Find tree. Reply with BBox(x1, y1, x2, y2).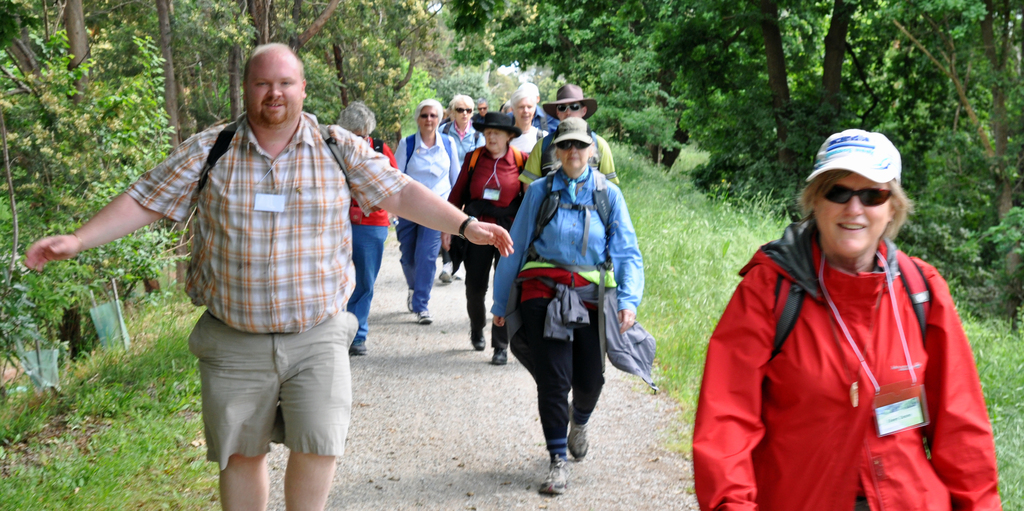
BBox(653, 0, 1023, 206).
